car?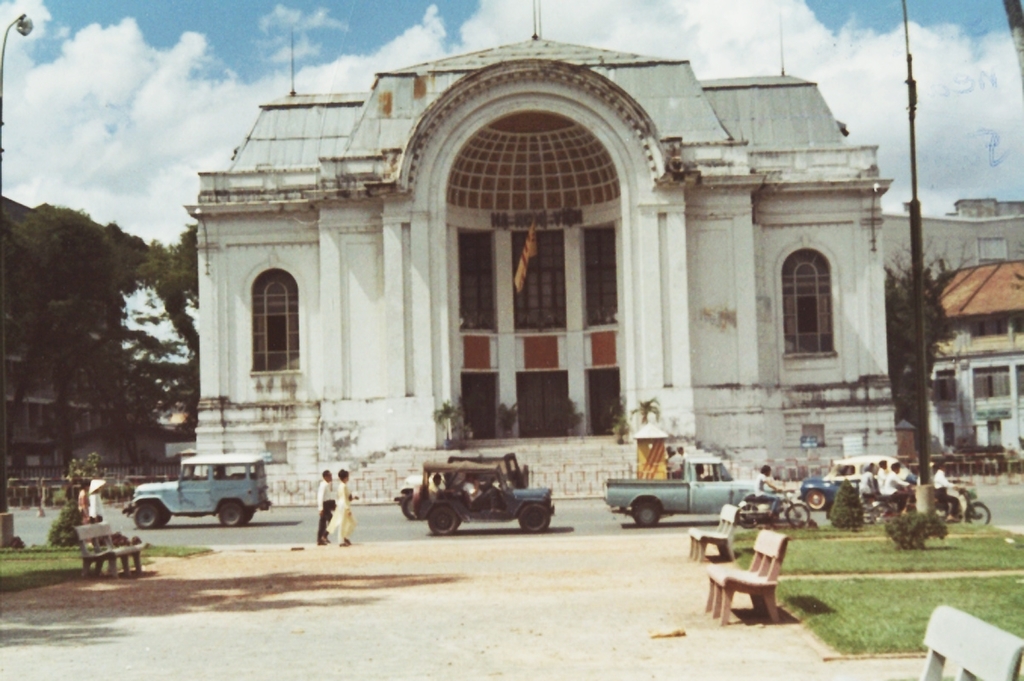
box=[795, 455, 918, 510]
